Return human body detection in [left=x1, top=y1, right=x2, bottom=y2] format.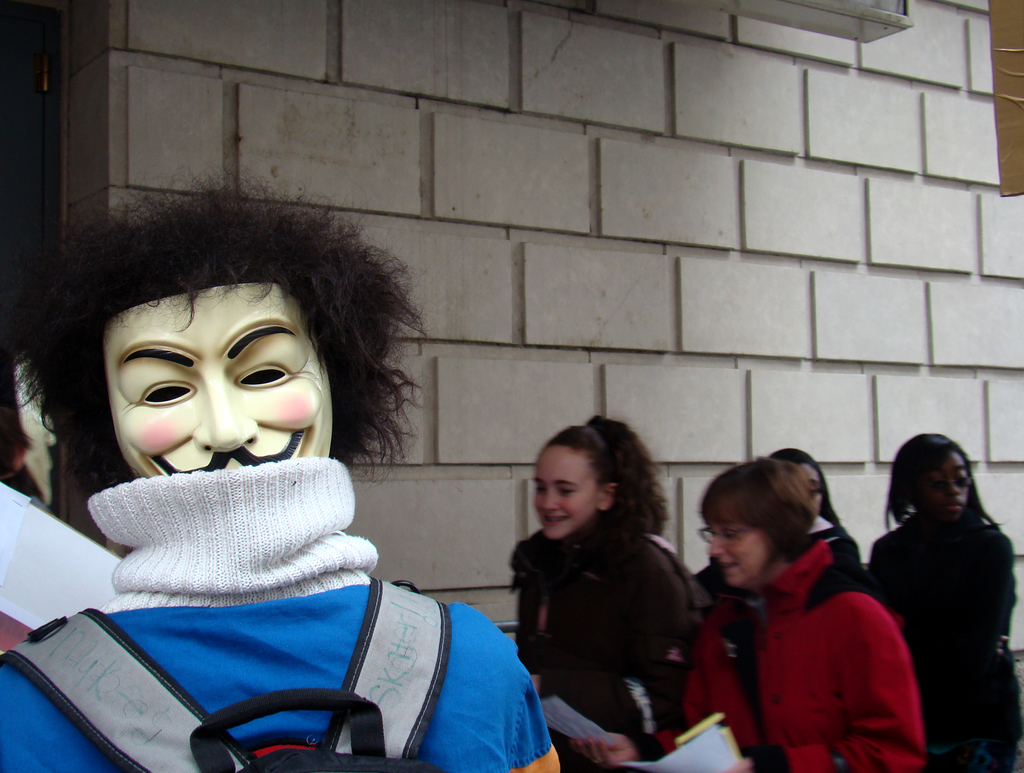
[left=871, top=416, right=1008, bottom=754].
